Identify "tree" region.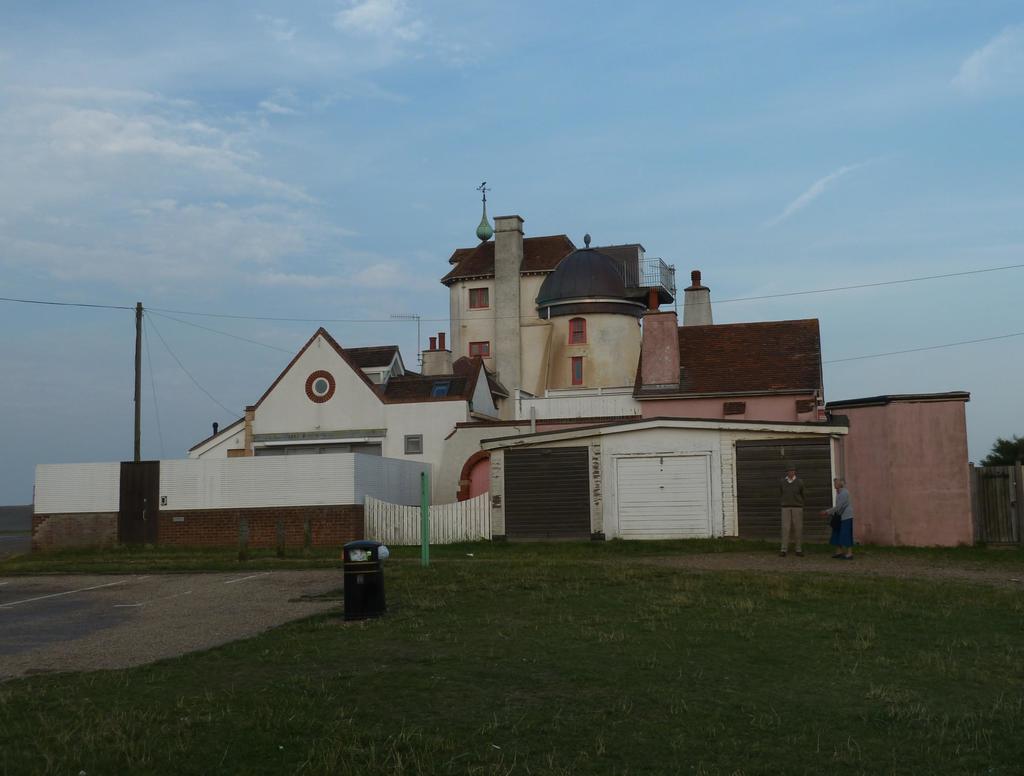
Region: 979, 431, 1023, 470.
